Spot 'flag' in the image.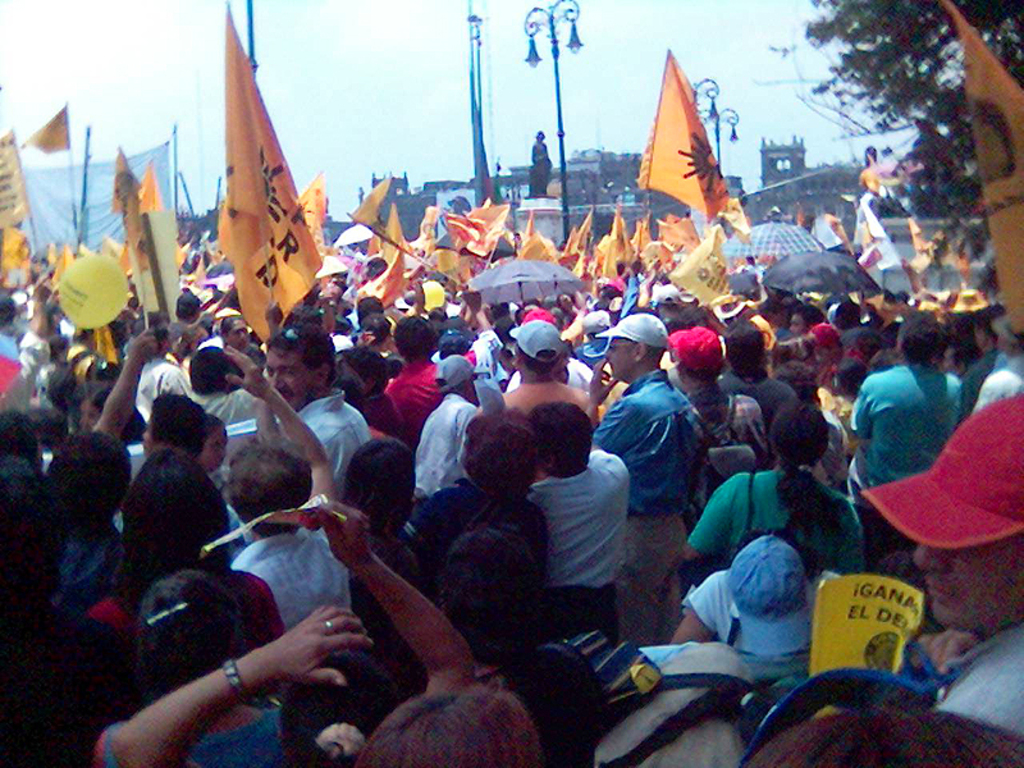
'flag' found at l=599, t=215, r=640, b=280.
